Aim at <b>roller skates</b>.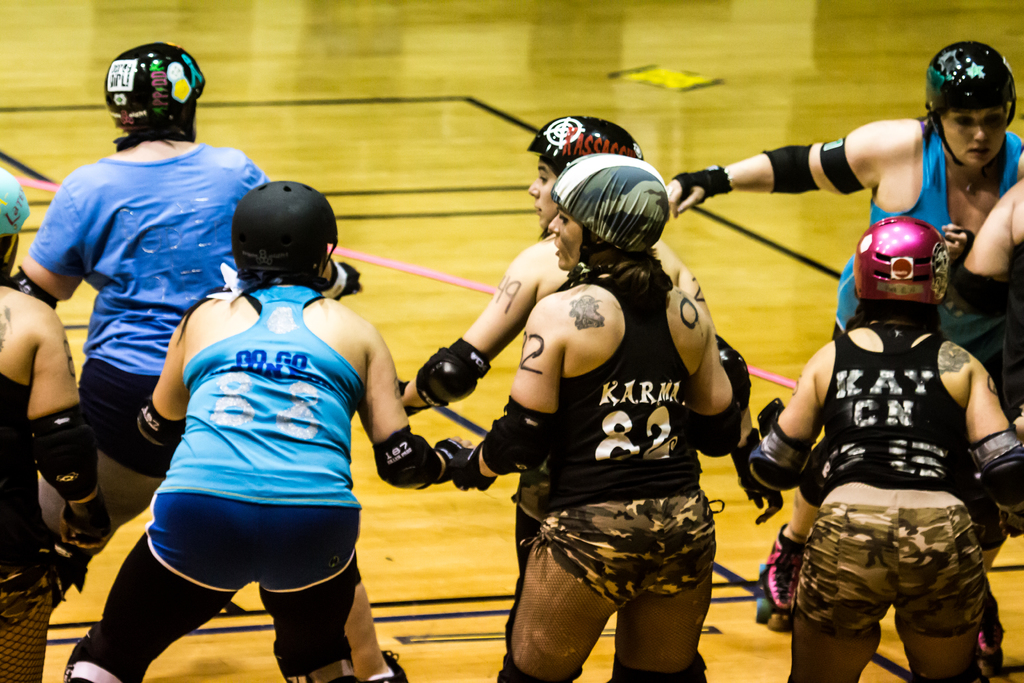
Aimed at (753,524,808,631).
